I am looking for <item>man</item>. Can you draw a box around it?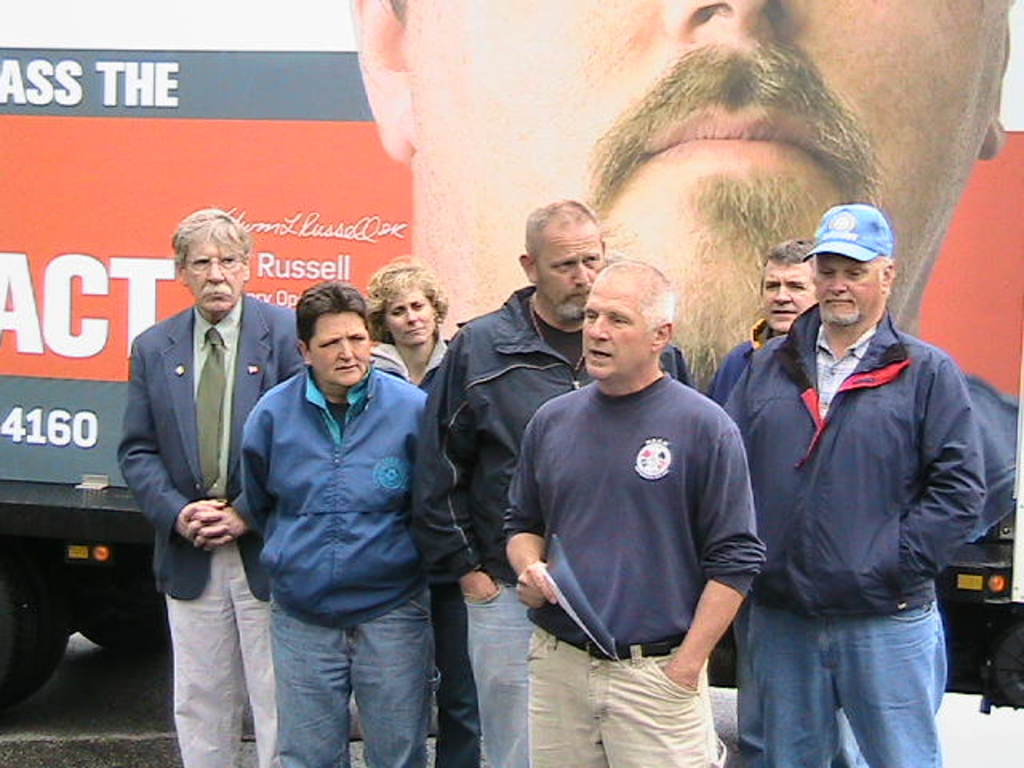
Sure, the bounding box is 706/235/869/766.
